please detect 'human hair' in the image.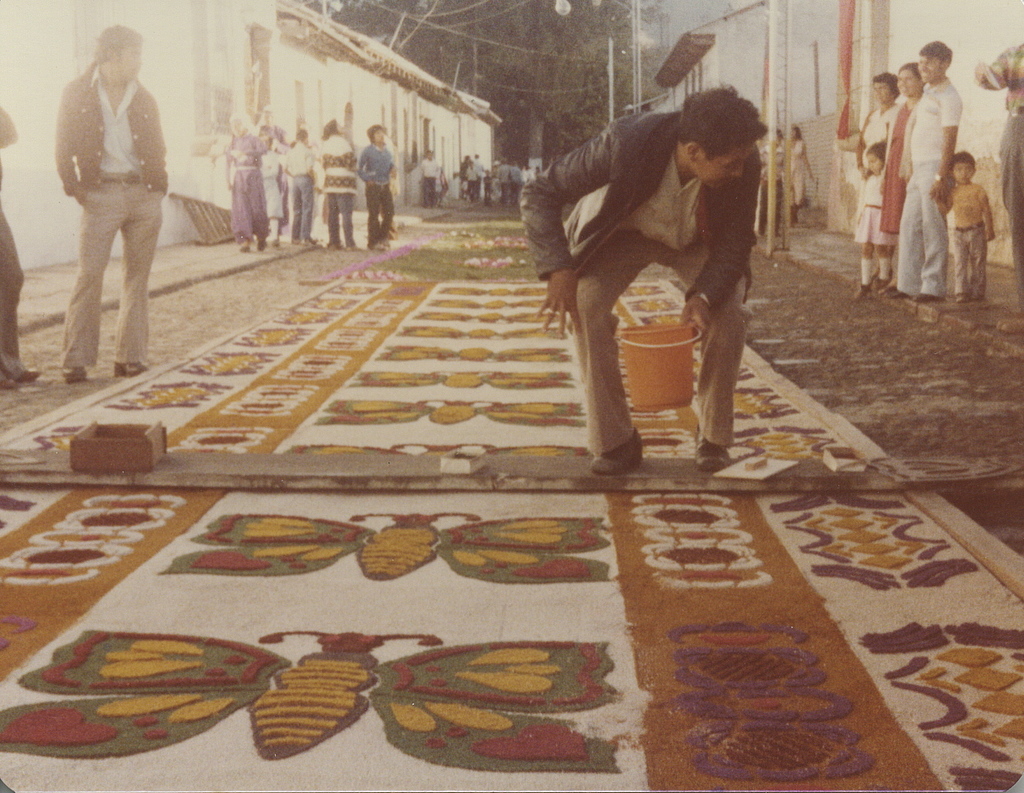
region(918, 40, 953, 63).
